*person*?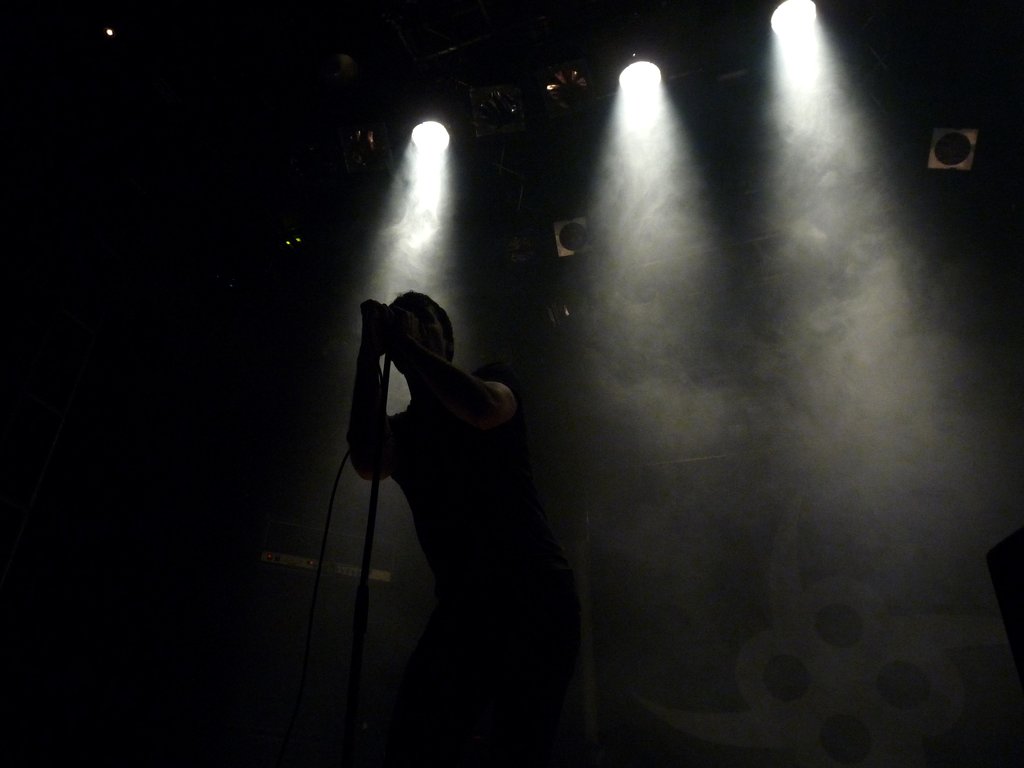
box(345, 287, 583, 767)
